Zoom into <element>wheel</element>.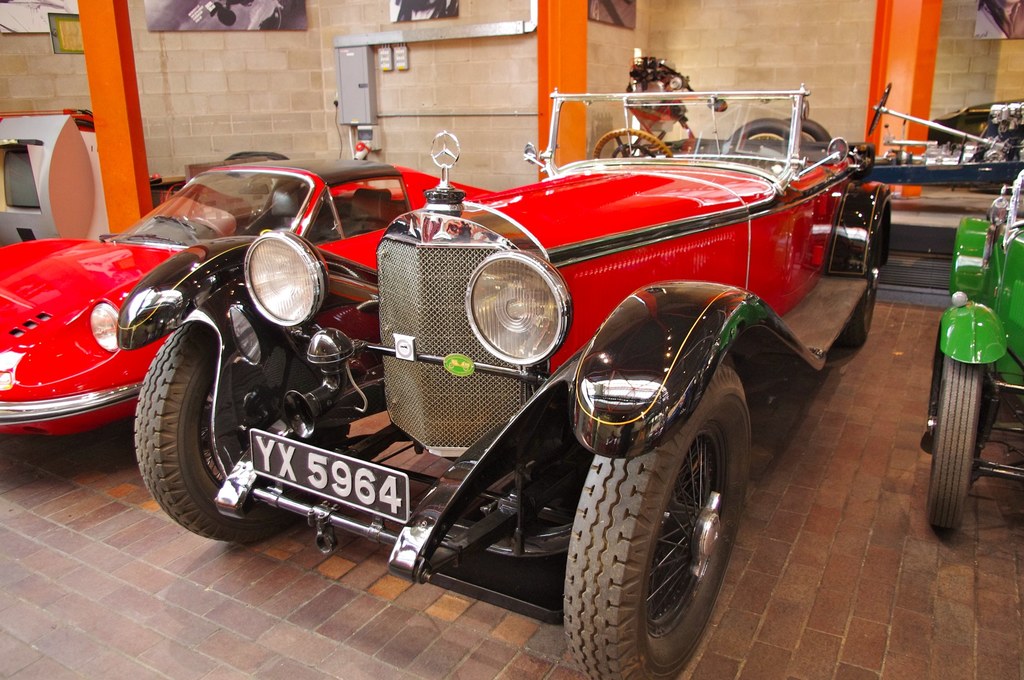
Zoom target: detection(845, 228, 879, 349).
